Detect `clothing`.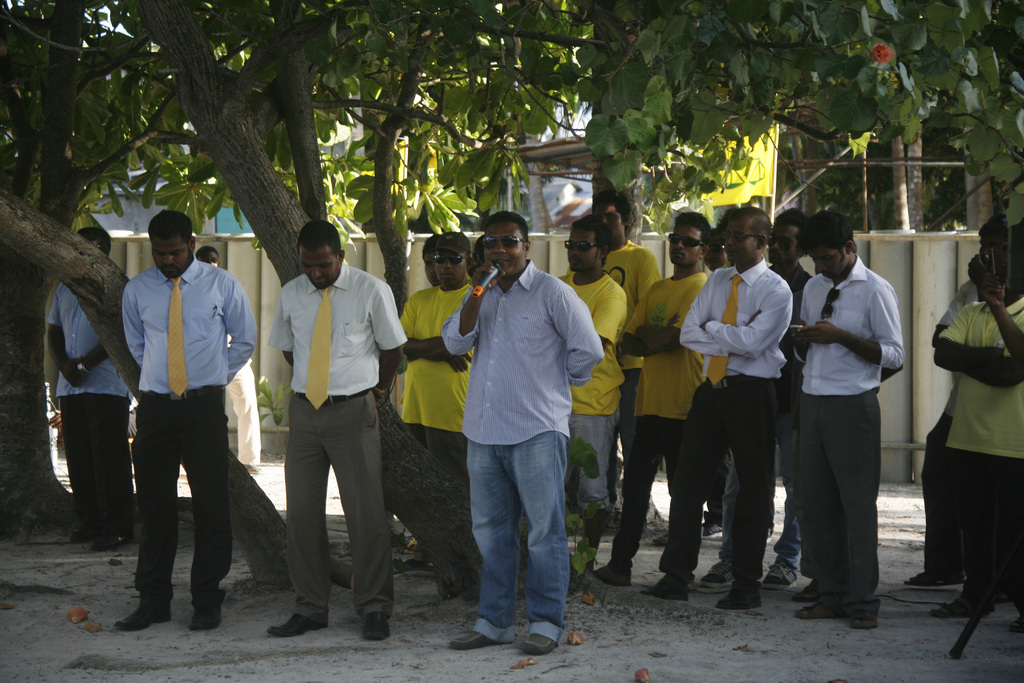
Detected at [left=609, top=264, right=714, bottom=574].
